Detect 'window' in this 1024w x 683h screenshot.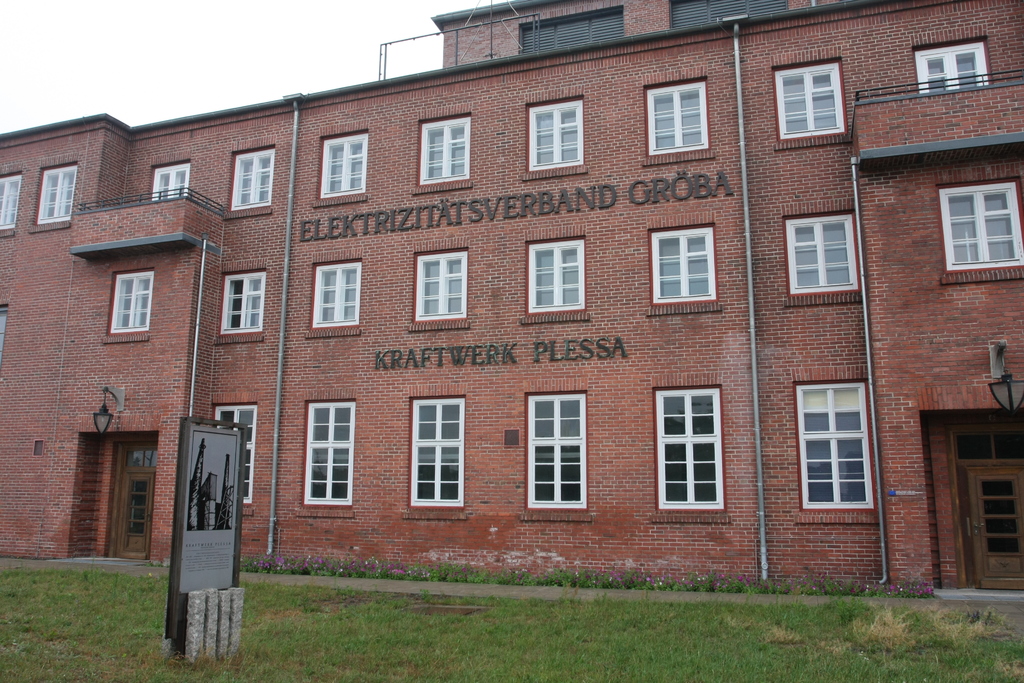
Detection: box=[420, 124, 470, 181].
